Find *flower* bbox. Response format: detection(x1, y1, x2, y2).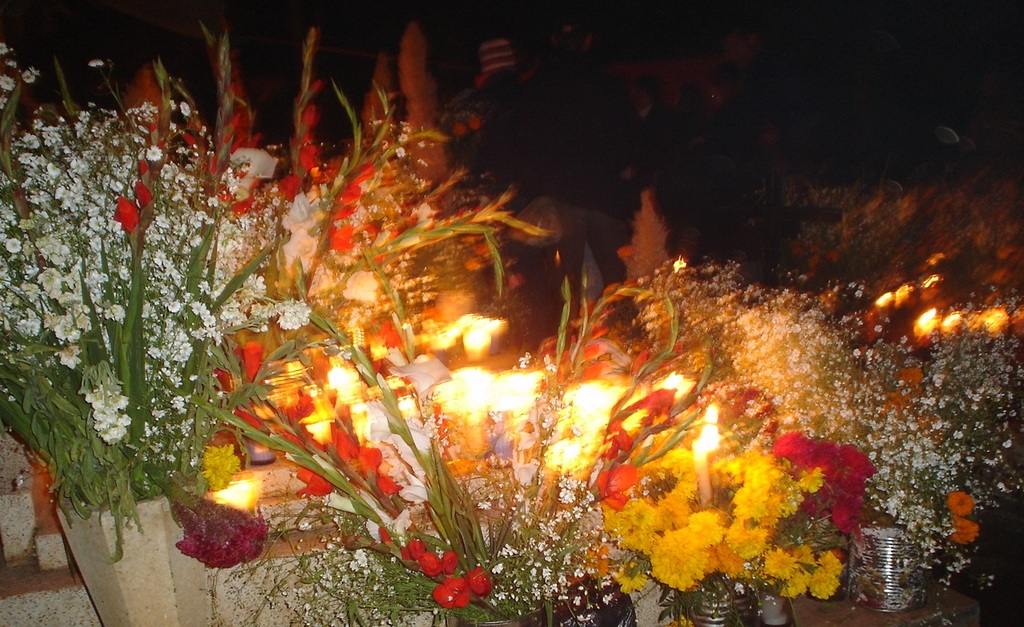
detection(604, 412, 849, 602).
